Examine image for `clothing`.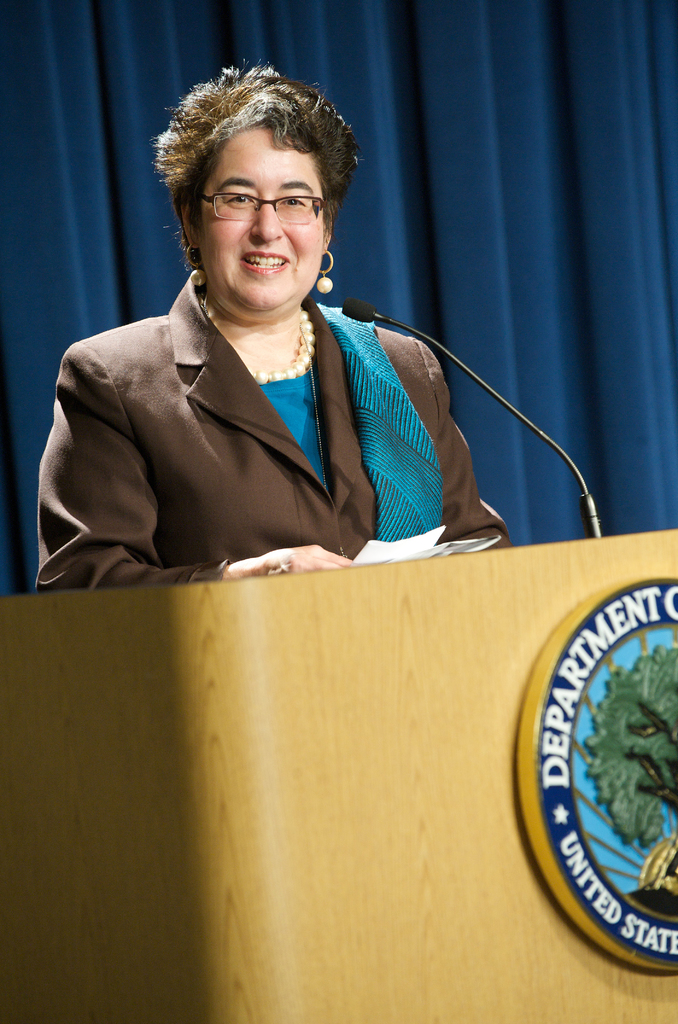
Examination result: box=[23, 271, 525, 591].
